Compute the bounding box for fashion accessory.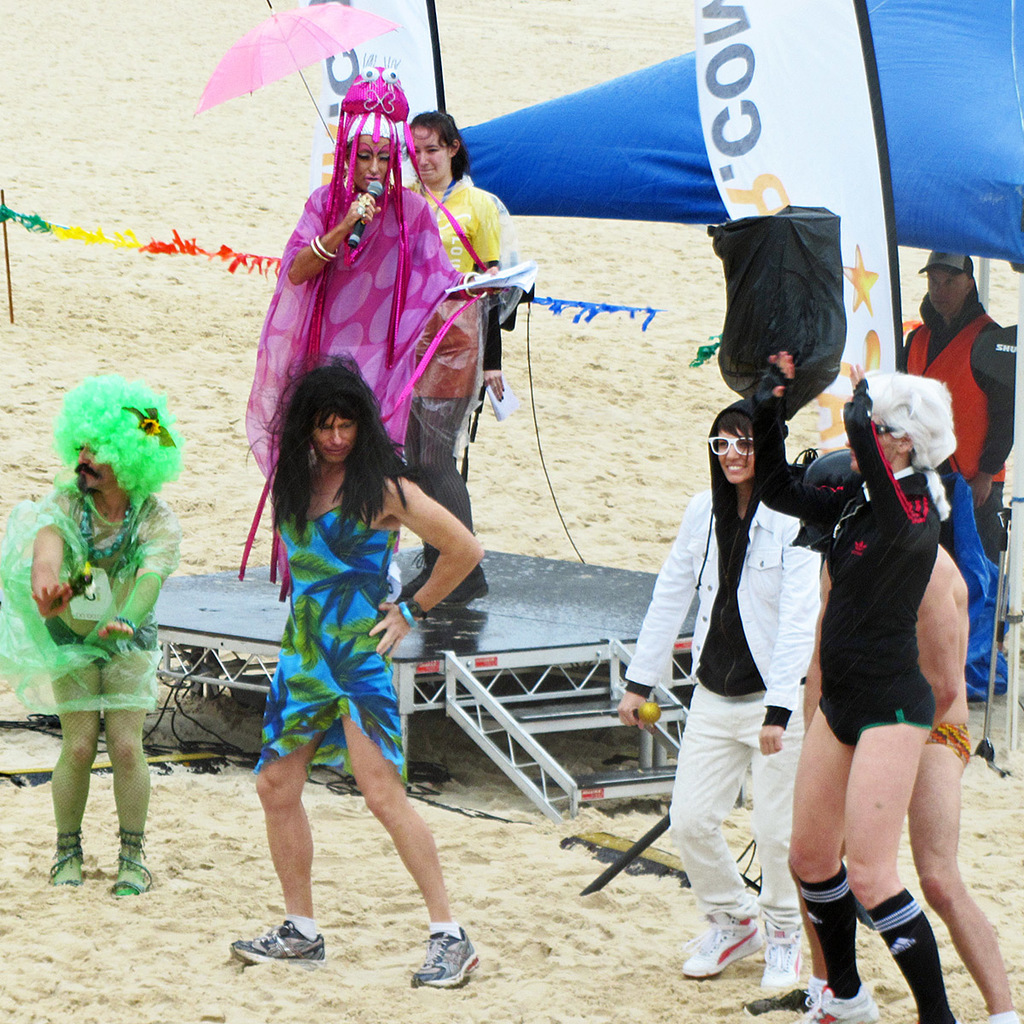
[x1=673, y1=900, x2=759, y2=981].
